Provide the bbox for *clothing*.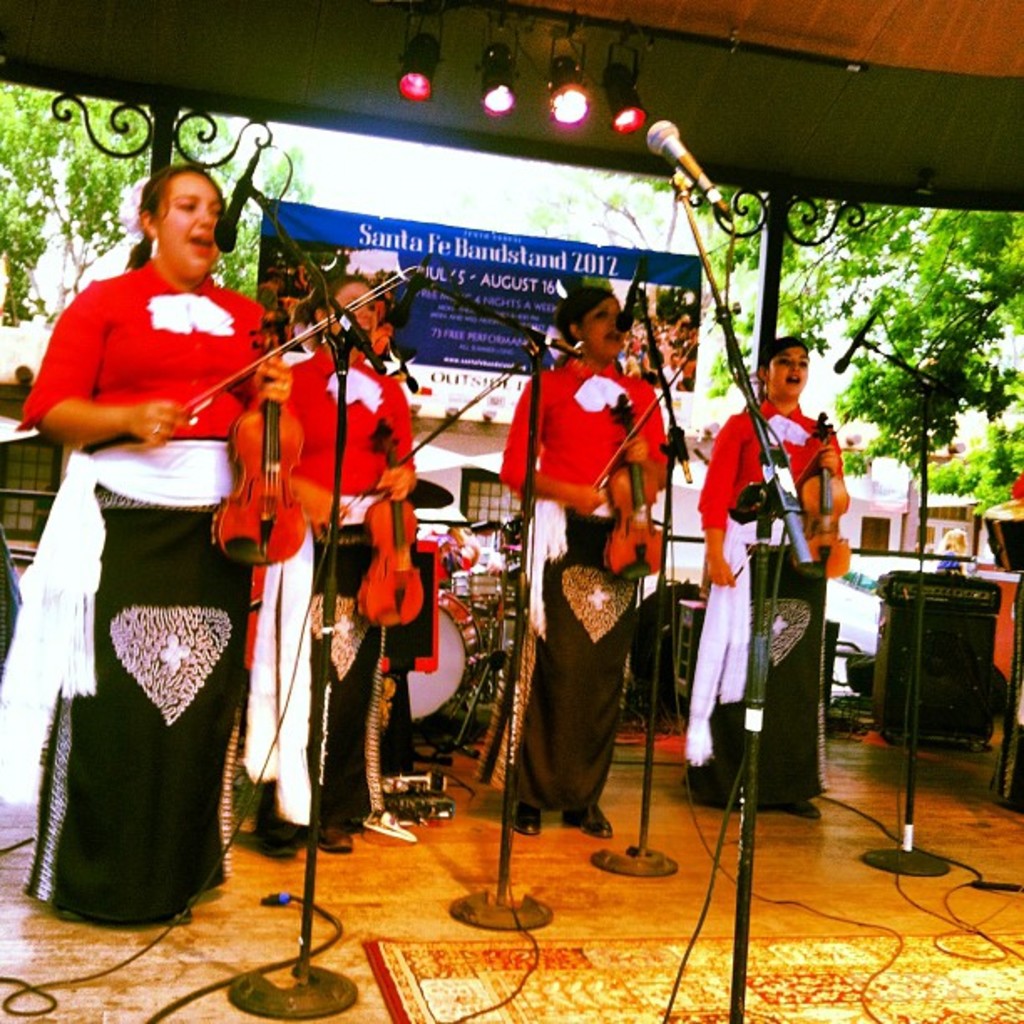
x1=479, y1=358, x2=671, y2=805.
